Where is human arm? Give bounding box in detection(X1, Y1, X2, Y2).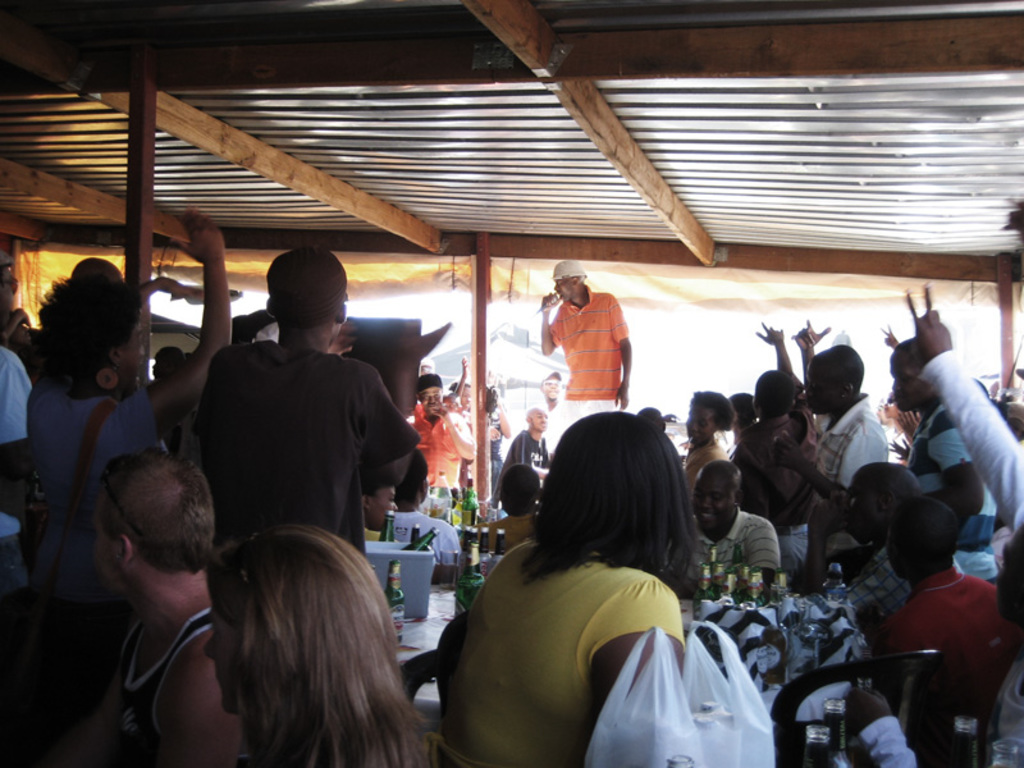
detection(456, 358, 468, 404).
